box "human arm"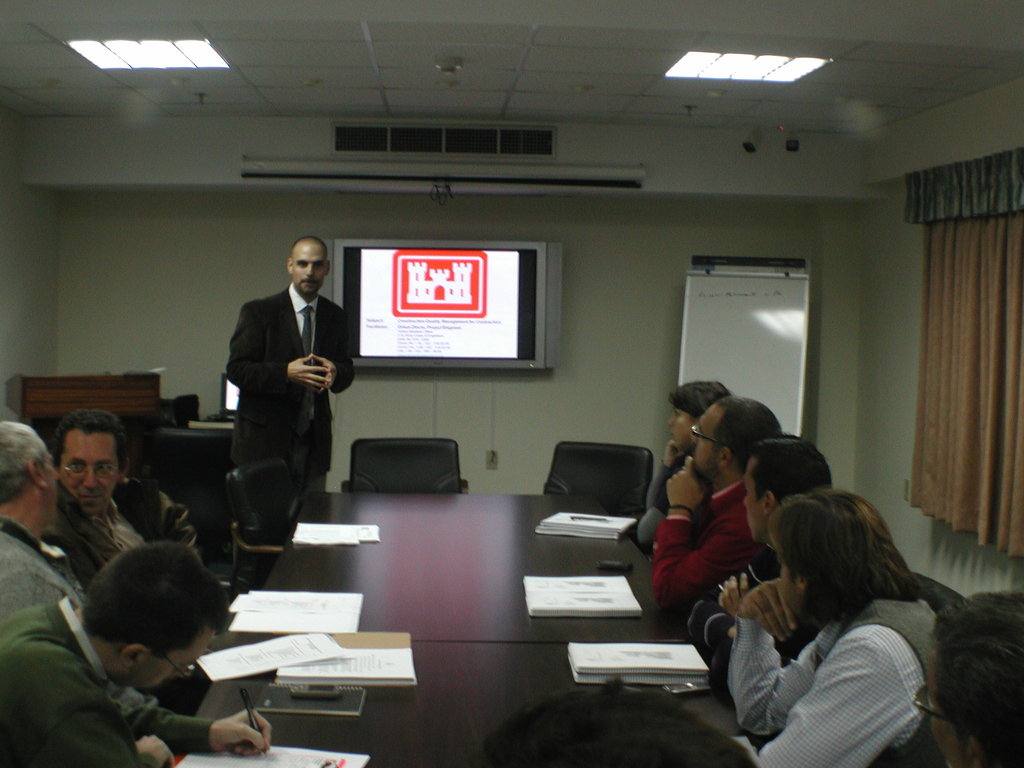
box(93, 653, 280, 767)
